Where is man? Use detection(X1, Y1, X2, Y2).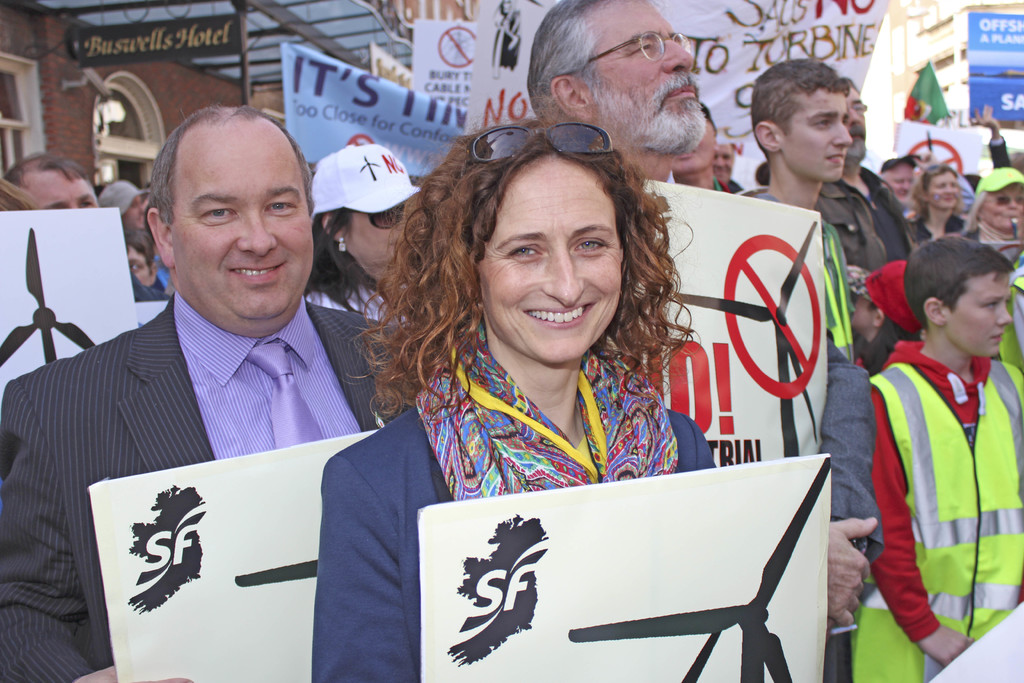
detection(744, 58, 860, 372).
